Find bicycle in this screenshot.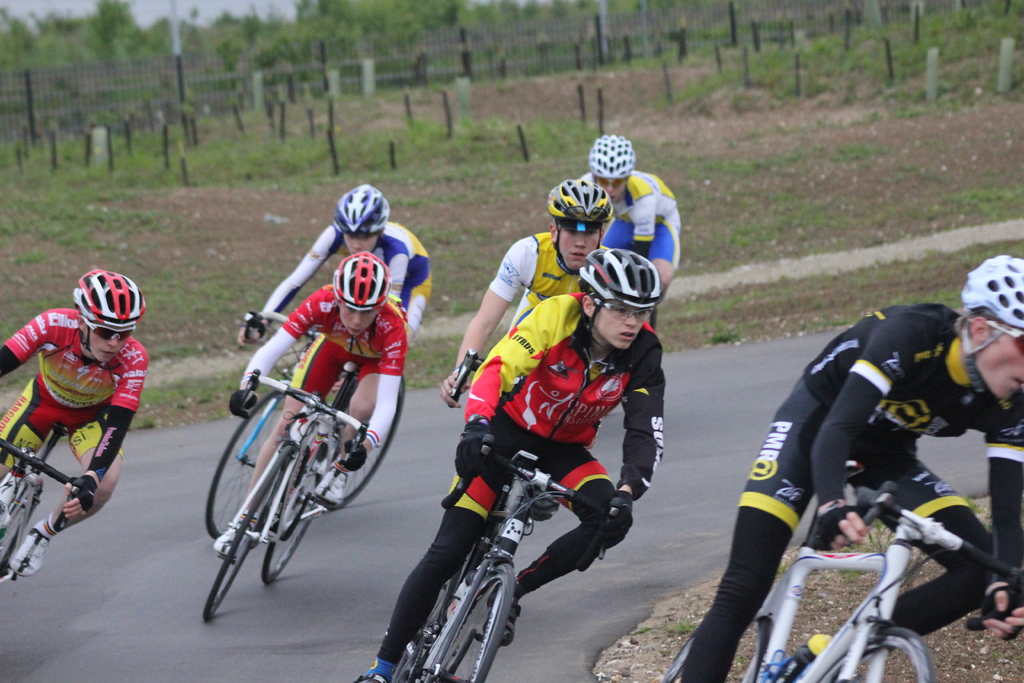
The bounding box for bicycle is {"x1": 369, "y1": 428, "x2": 648, "y2": 668}.
